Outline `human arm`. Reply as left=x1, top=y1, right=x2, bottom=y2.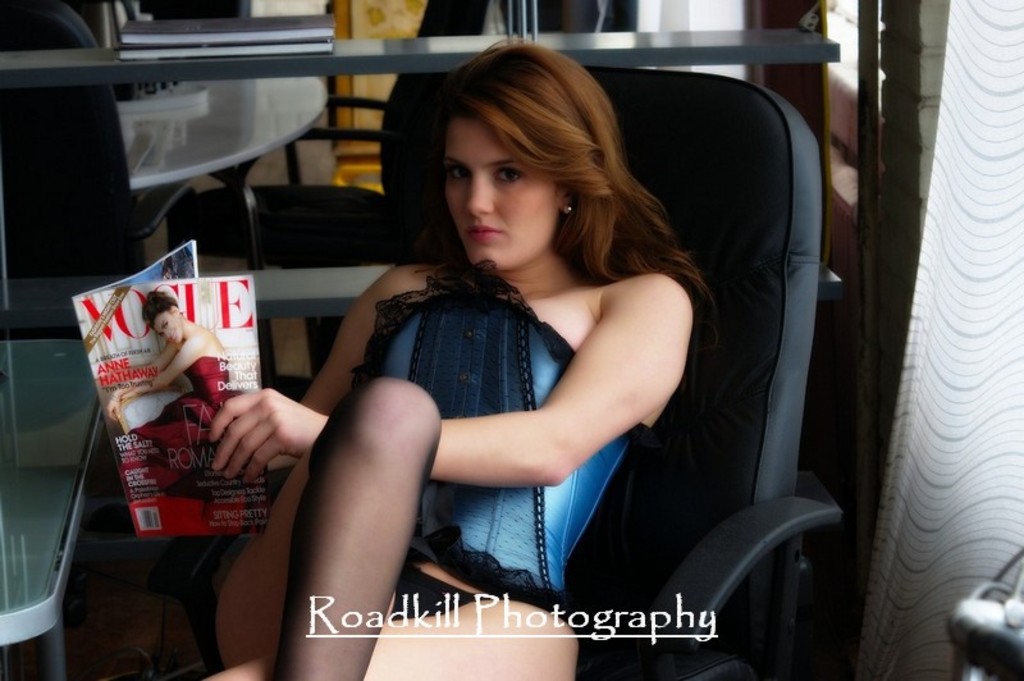
left=111, top=347, right=179, bottom=421.
